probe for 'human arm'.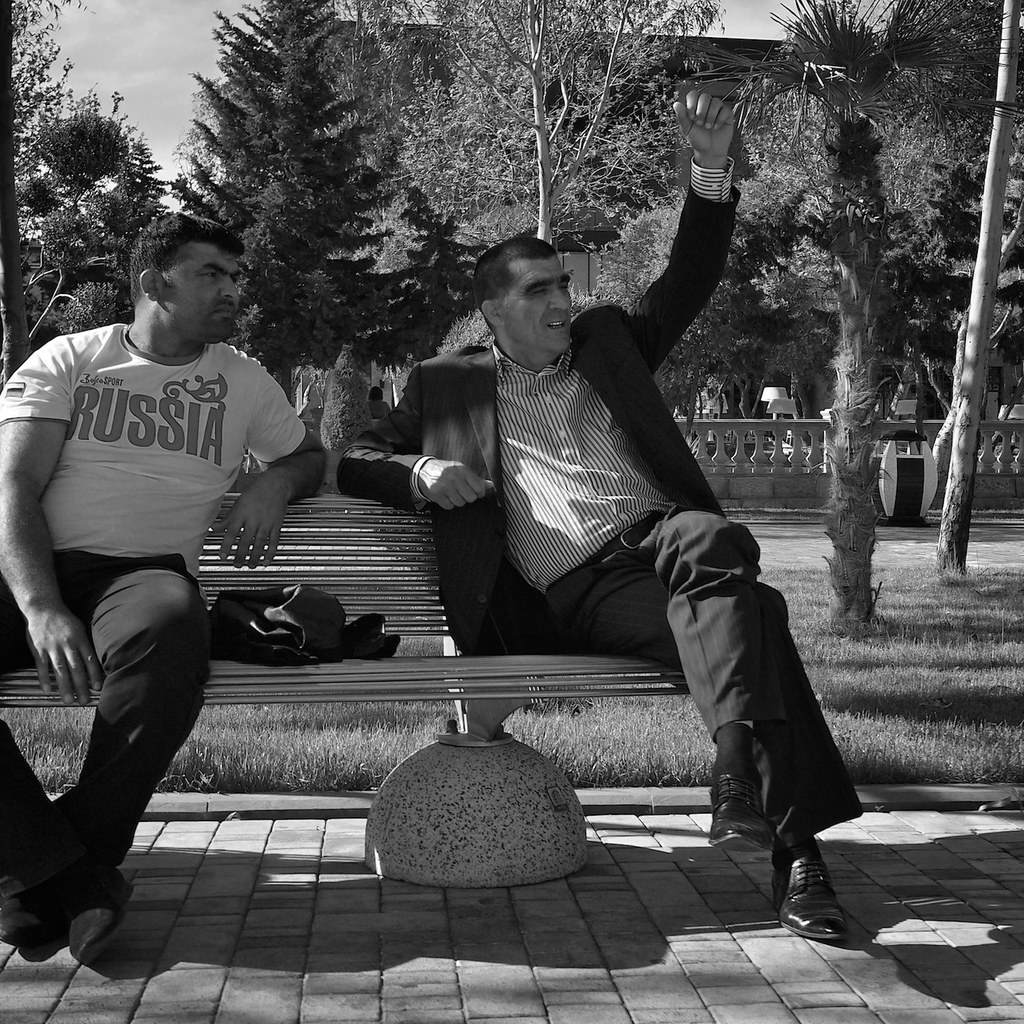
Probe result: <bbox>589, 91, 739, 371</bbox>.
